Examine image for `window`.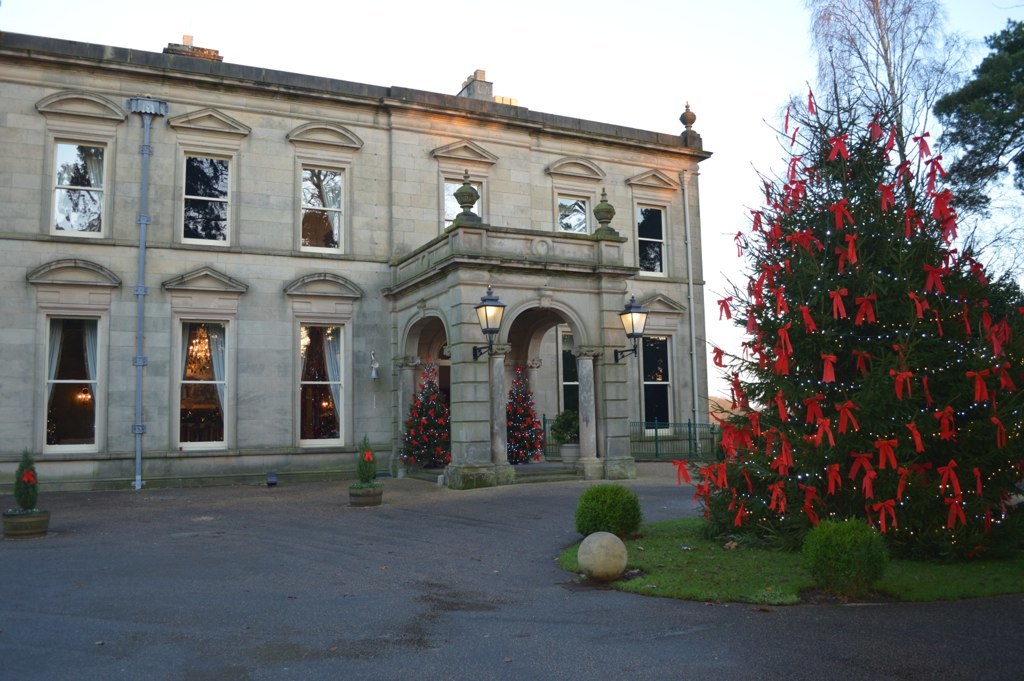
Examination result: (182, 146, 233, 249).
